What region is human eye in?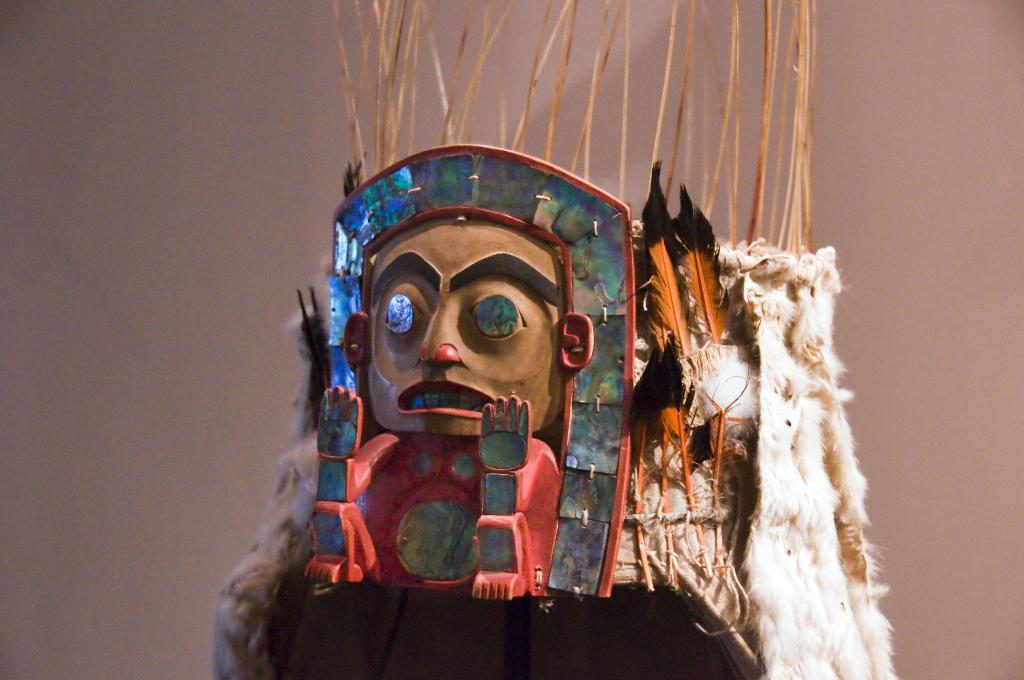
[x1=381, y1=290, x2=428, y2=341].
